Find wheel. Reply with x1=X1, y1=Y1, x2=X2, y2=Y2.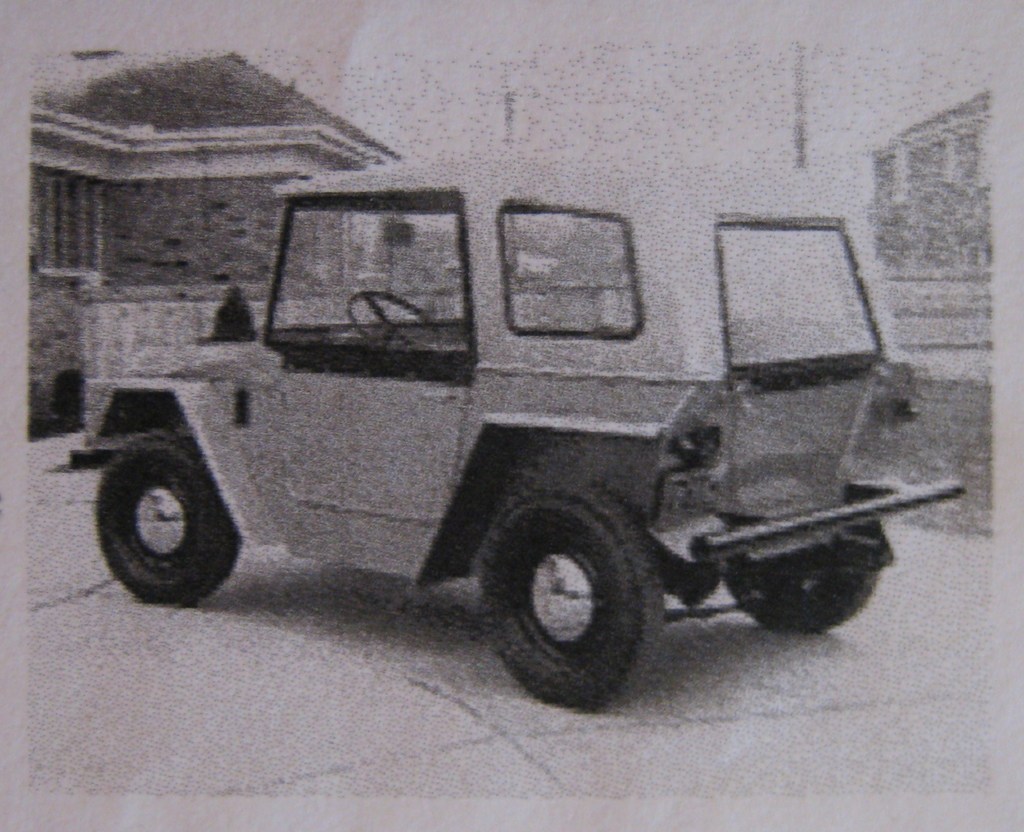
x1=485, y1=480, x2=666, y2=696.
